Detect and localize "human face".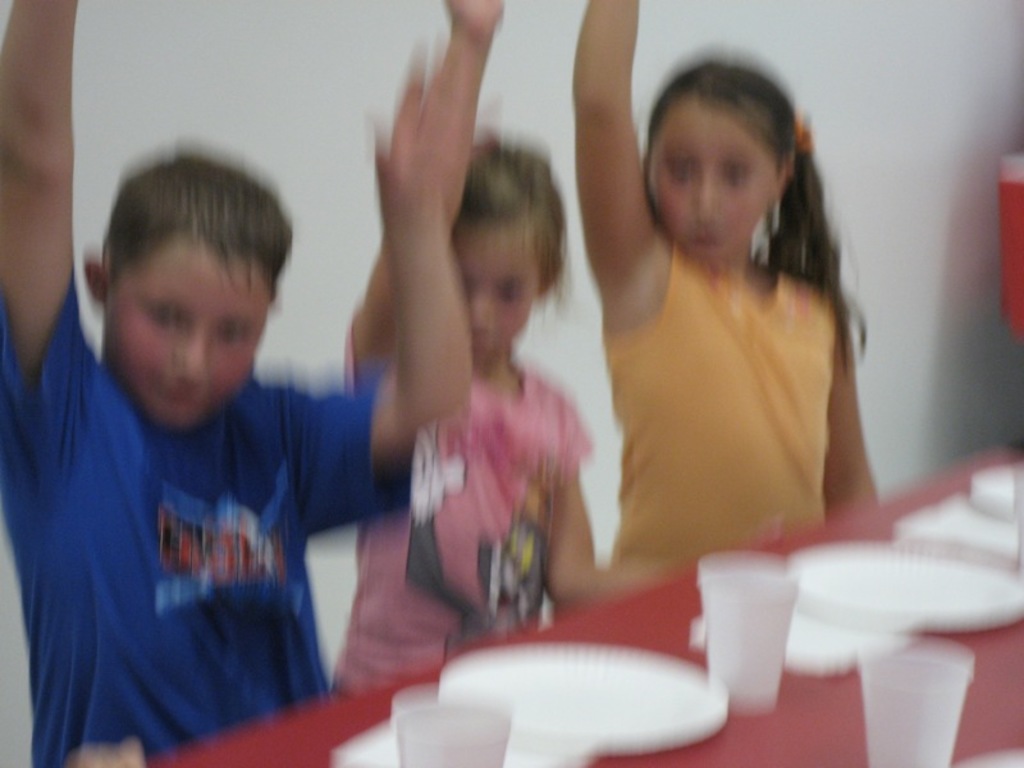
Localized at [x1=649, y1=104, x2=771, y2=261].
